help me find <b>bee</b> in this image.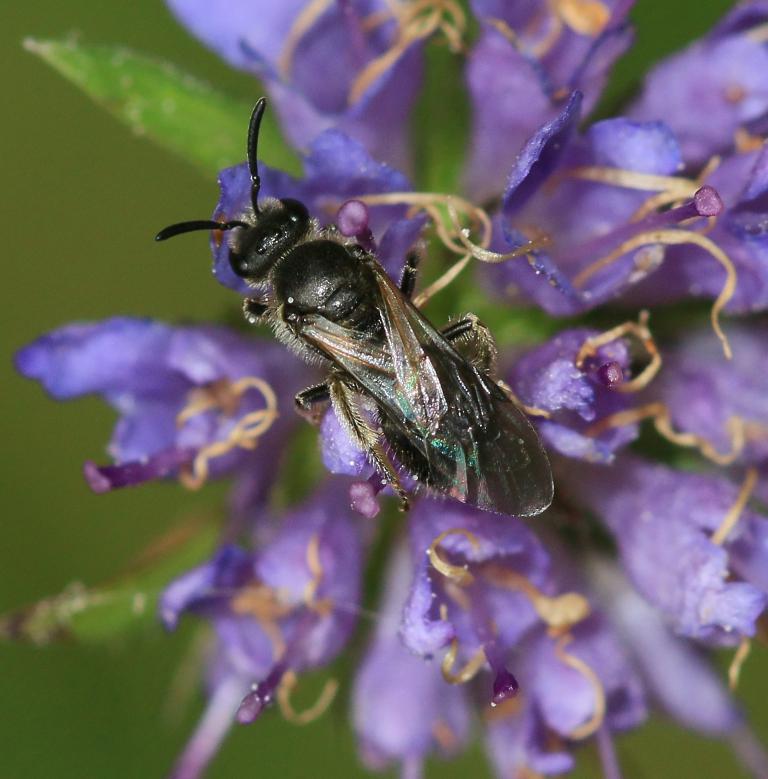
Found it: Rect(128, 107, 529, 563).
